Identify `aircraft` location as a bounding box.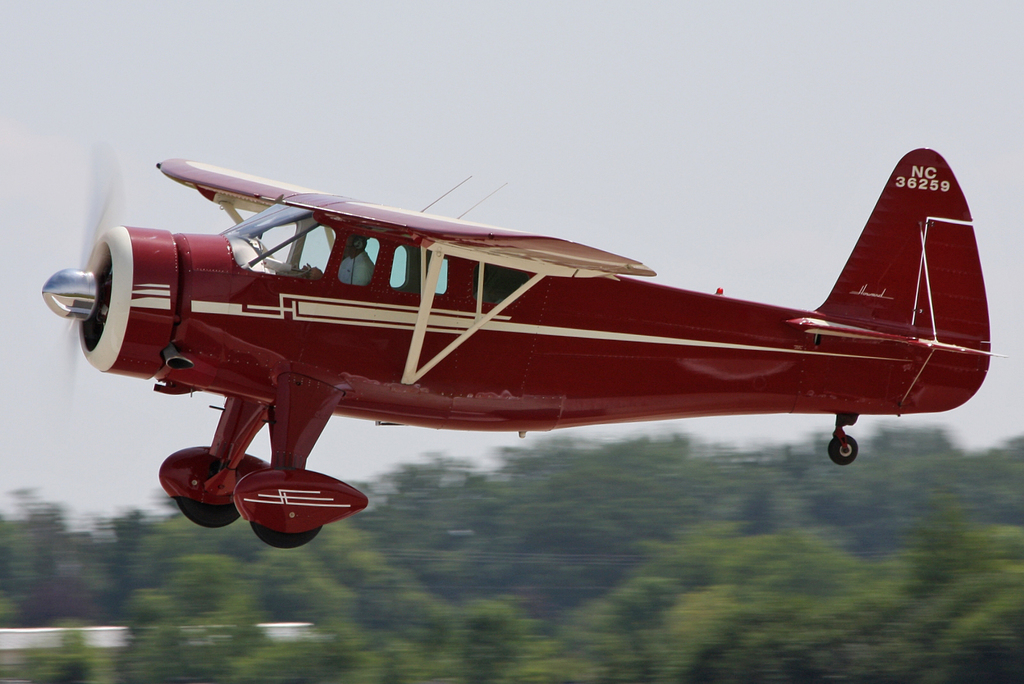
(x1=73, y1=126, x2=990, y2=535).
